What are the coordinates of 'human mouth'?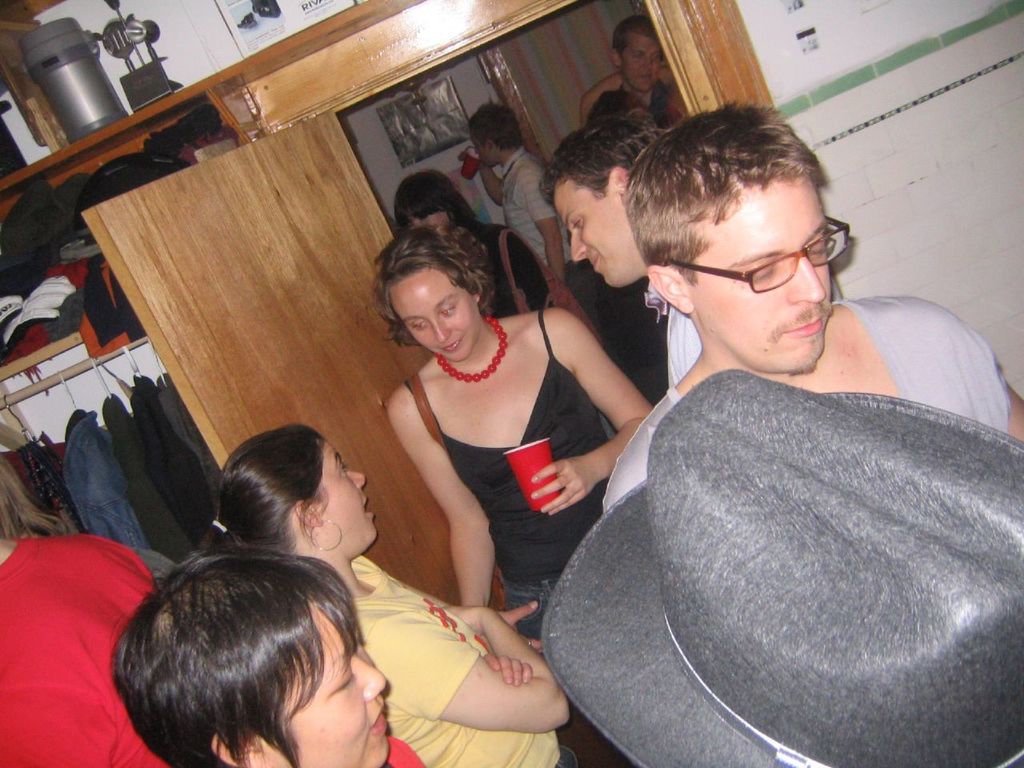
[x1=637, y1=74, x2=649, y2=83].
